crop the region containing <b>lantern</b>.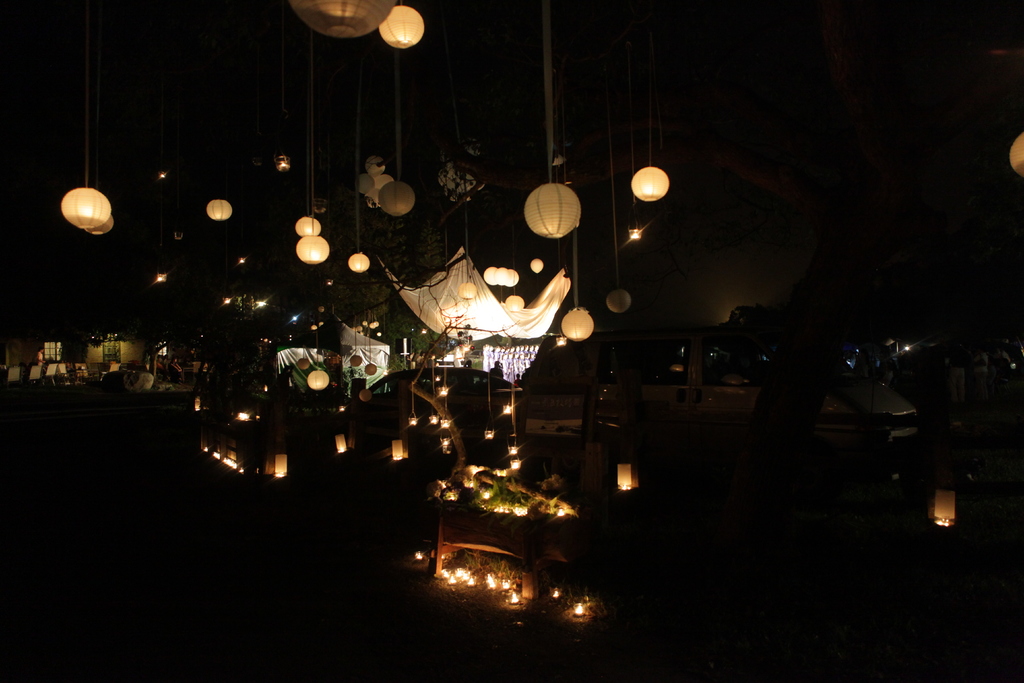
Crop region: {"x1": 458, "y1": 283, "x2": 476, "y2": 299}.
